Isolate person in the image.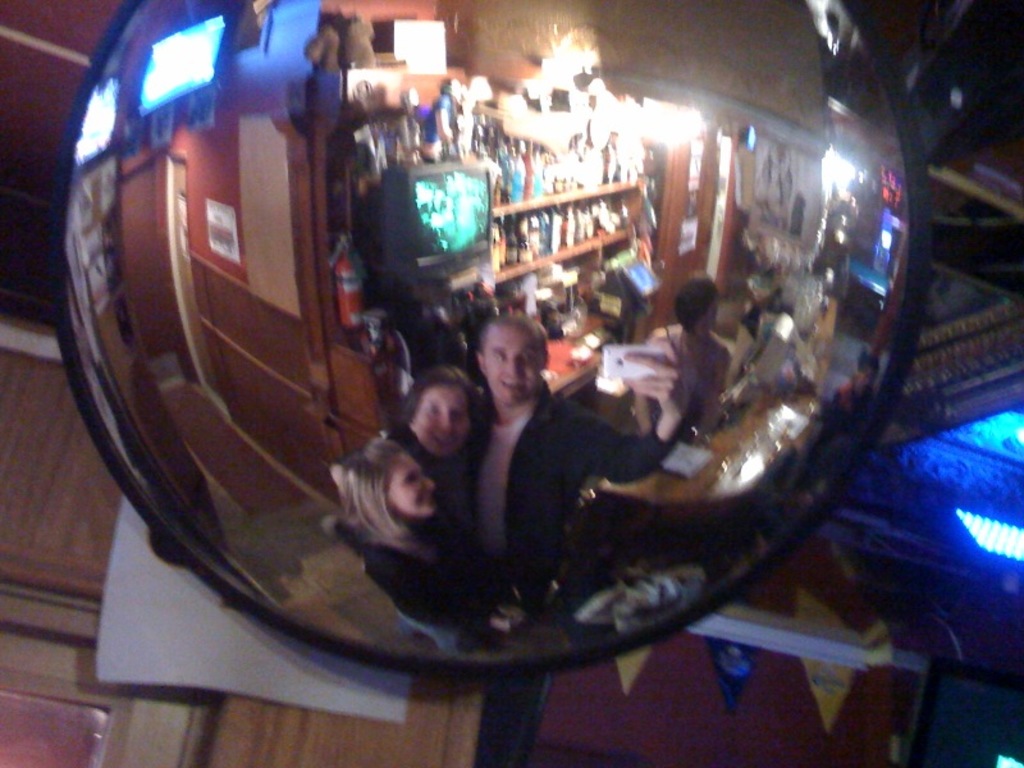
Isolated region: bbox=[649, 266, 724, 436].
